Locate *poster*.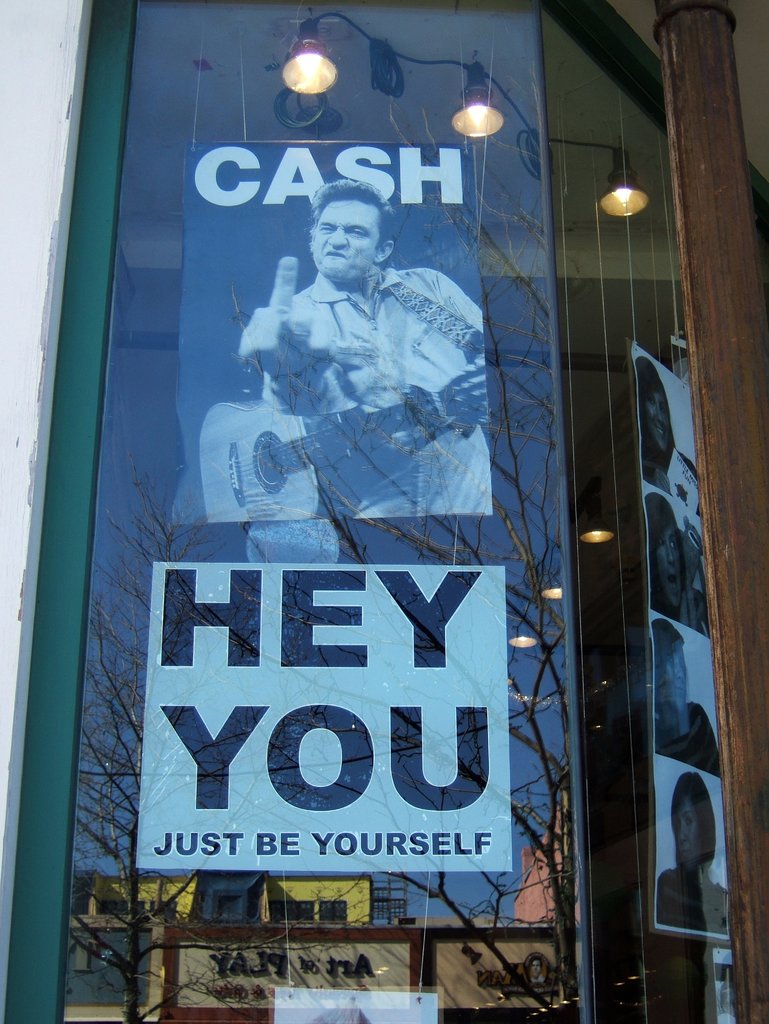
Bounding box: region(177, 148, 501, 529).
